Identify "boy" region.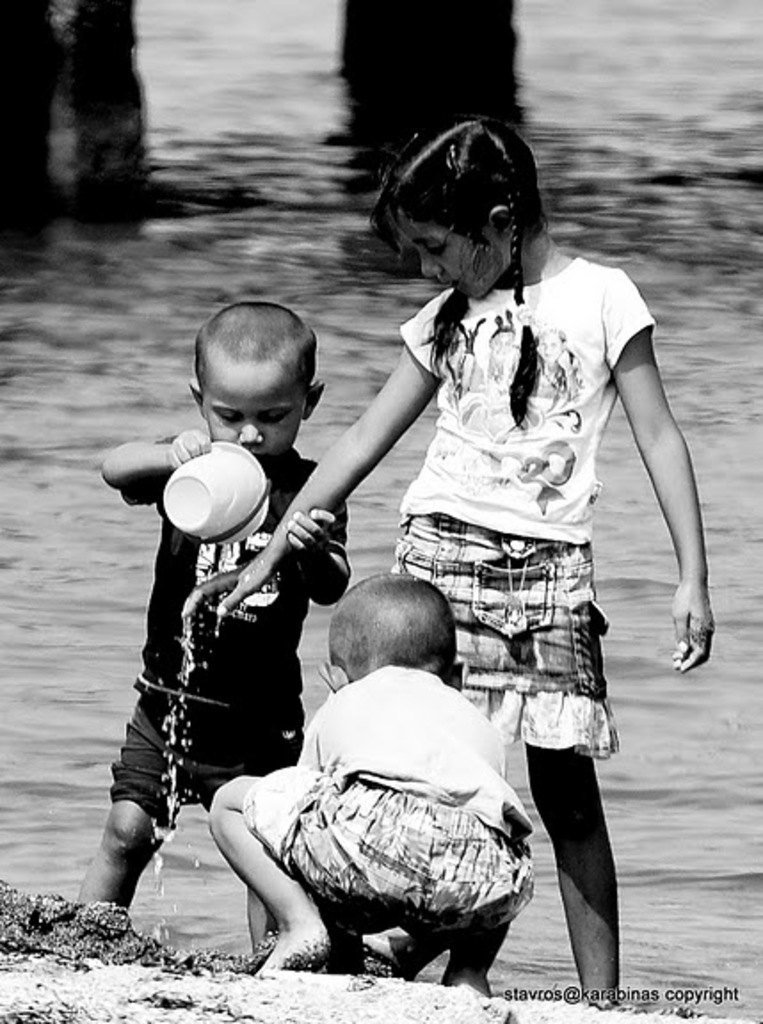
Region: locate(80, 356, 377, 933).
